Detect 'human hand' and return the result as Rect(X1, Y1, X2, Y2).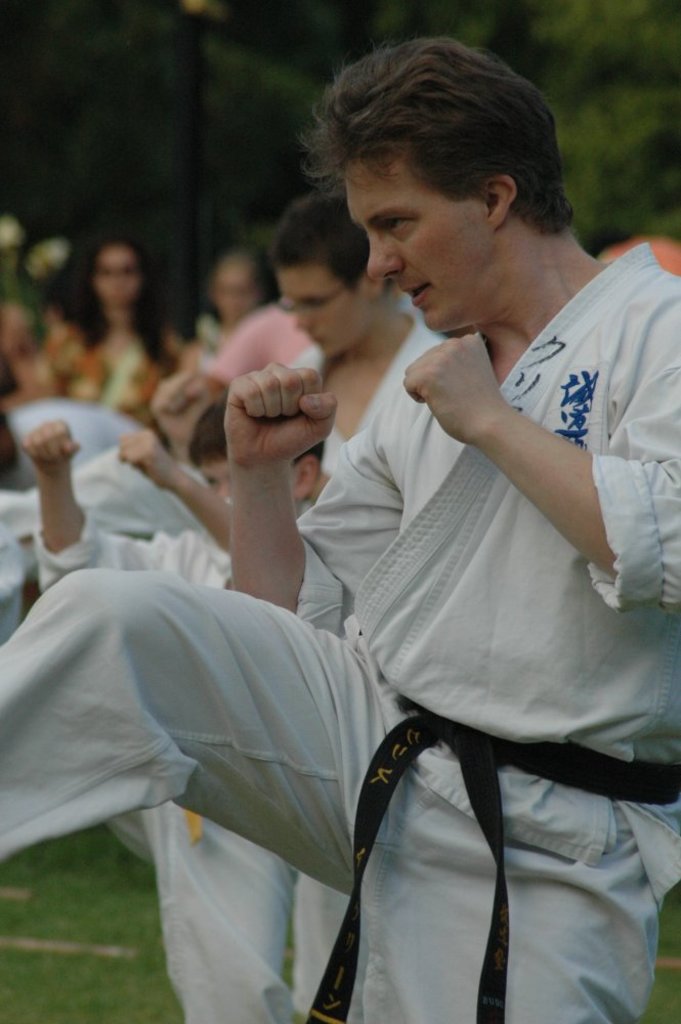
Rect(114, 426, 182, 485).
